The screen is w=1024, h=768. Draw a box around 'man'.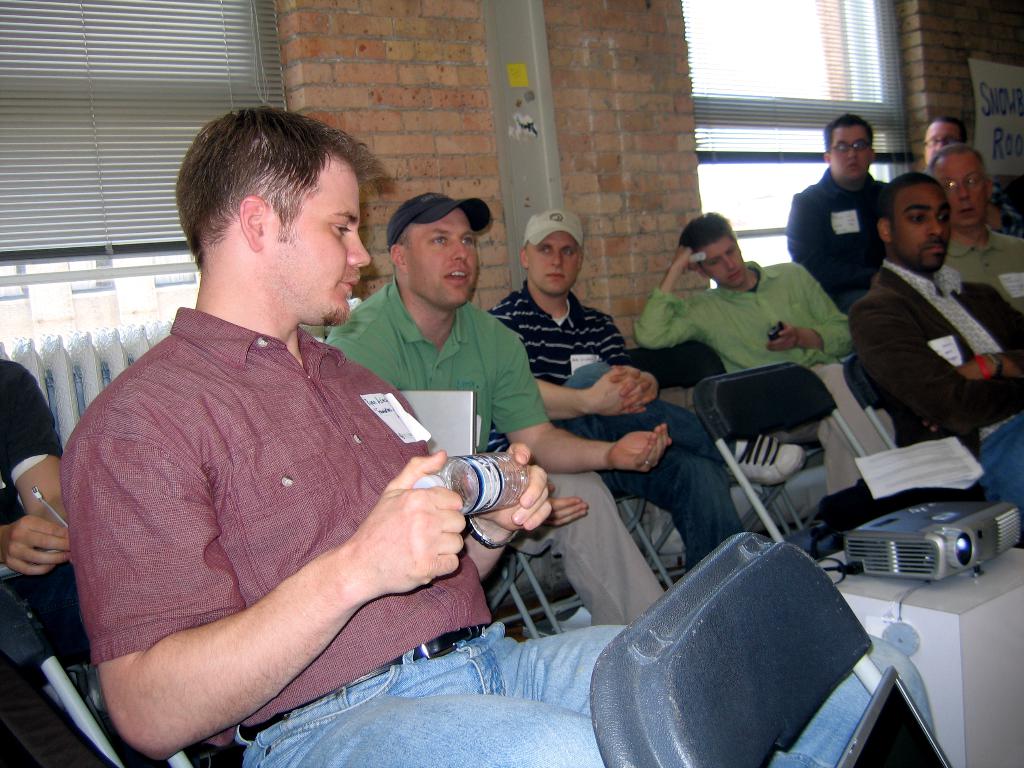
box(497, 210, 762, 566).
